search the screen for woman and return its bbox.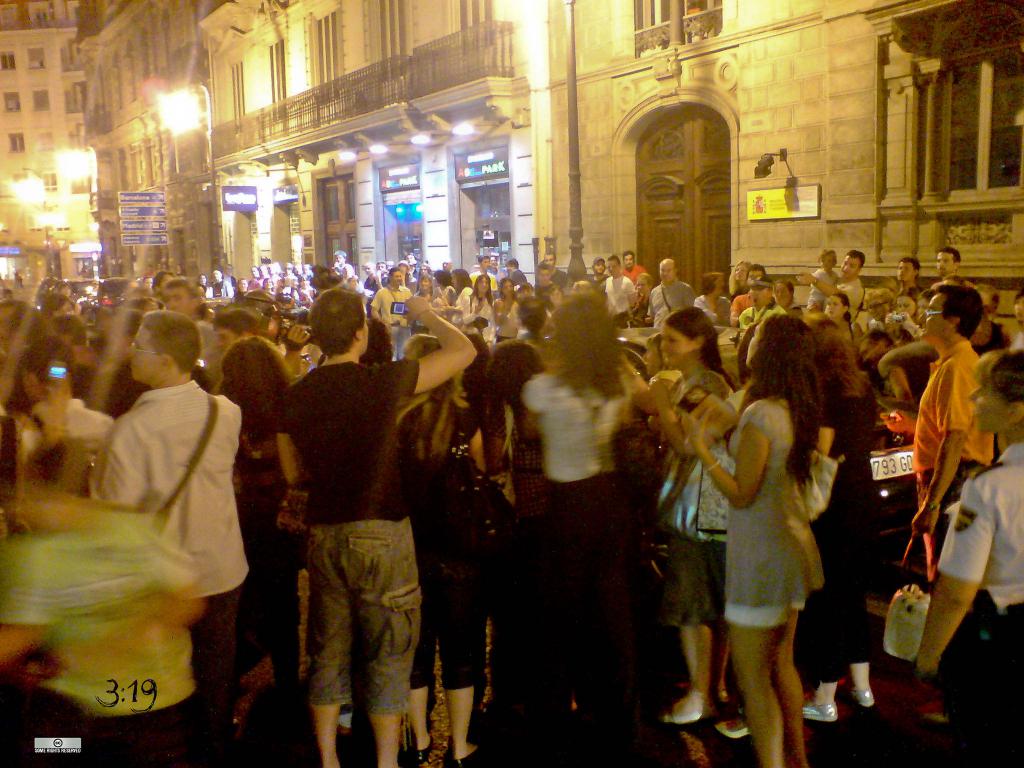
Found: {"x1": 659, "y1": 303, "x2": 740, "y2": 423}.
